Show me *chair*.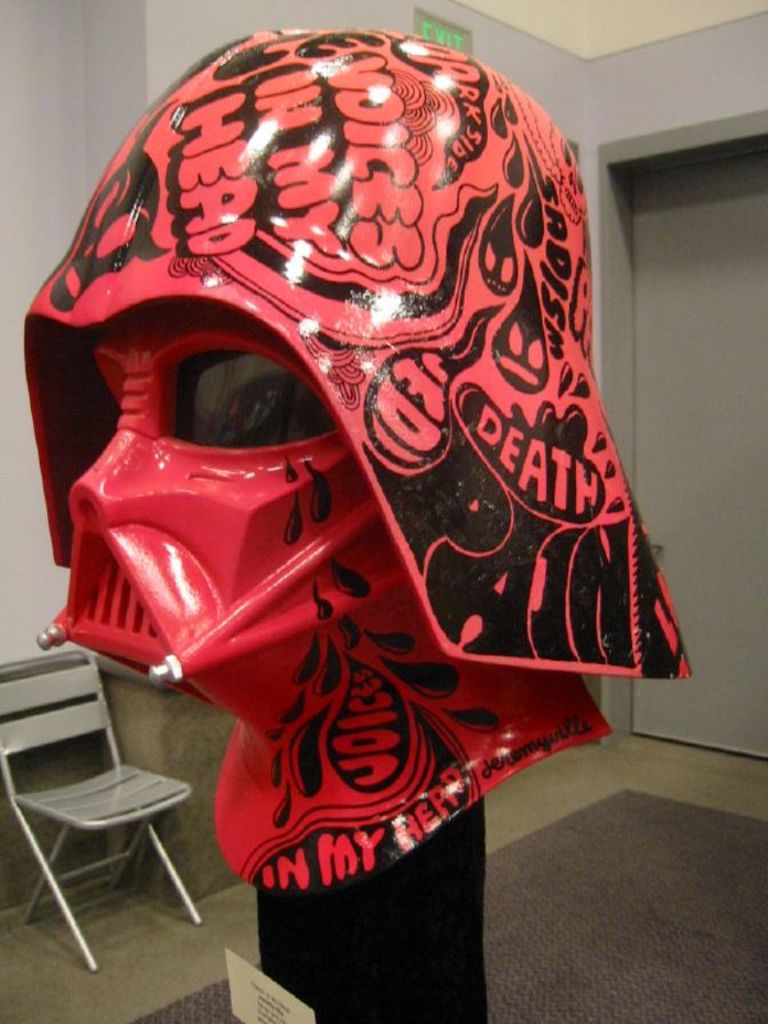
*chair* is here: bbox(17, 686, 191, 966).
